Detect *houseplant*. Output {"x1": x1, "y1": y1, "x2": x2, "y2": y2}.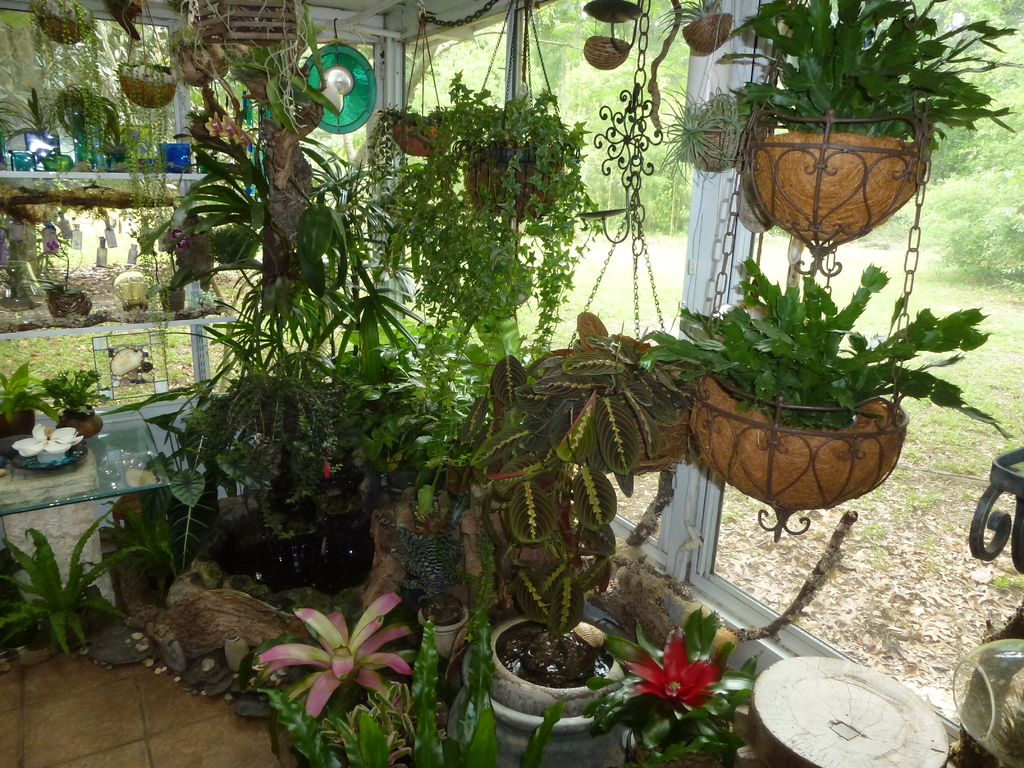
{"x1": 10, "y1": 520, "x2": 177, "y2": 656}.
